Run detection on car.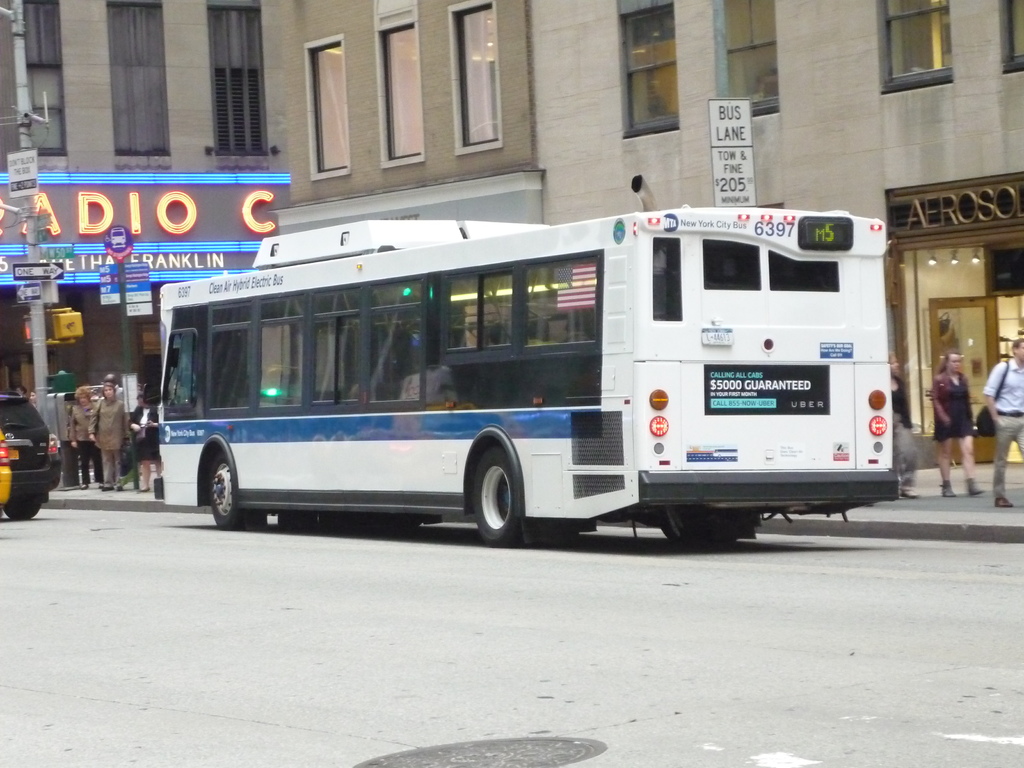
Result: bbox=[0, 391, 63, 516].
